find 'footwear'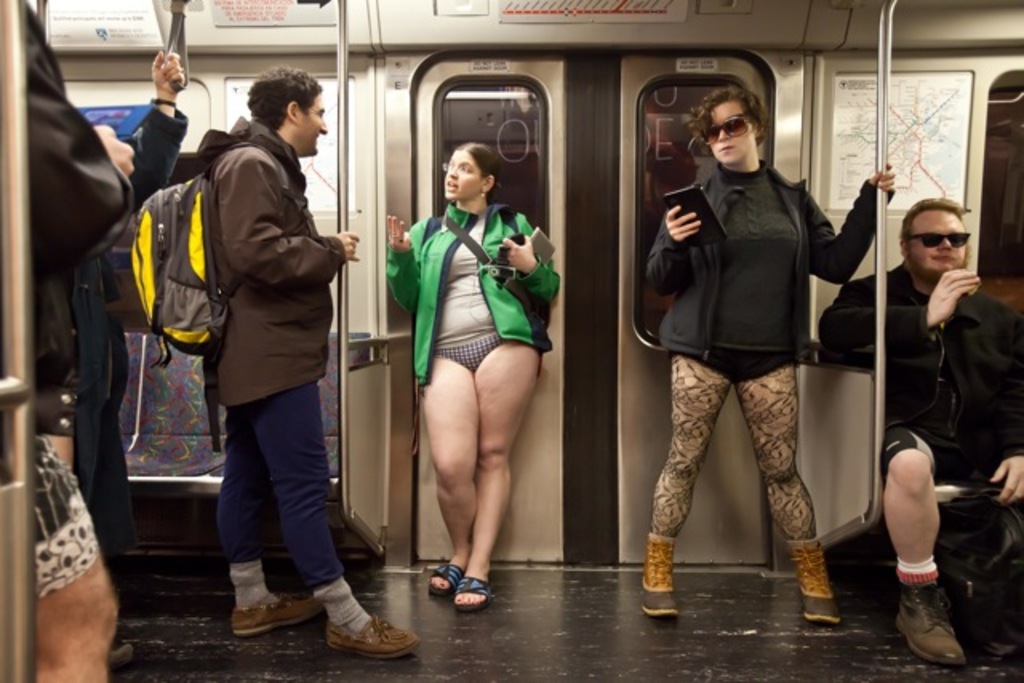
bbox(800, 592, 842, 624)
